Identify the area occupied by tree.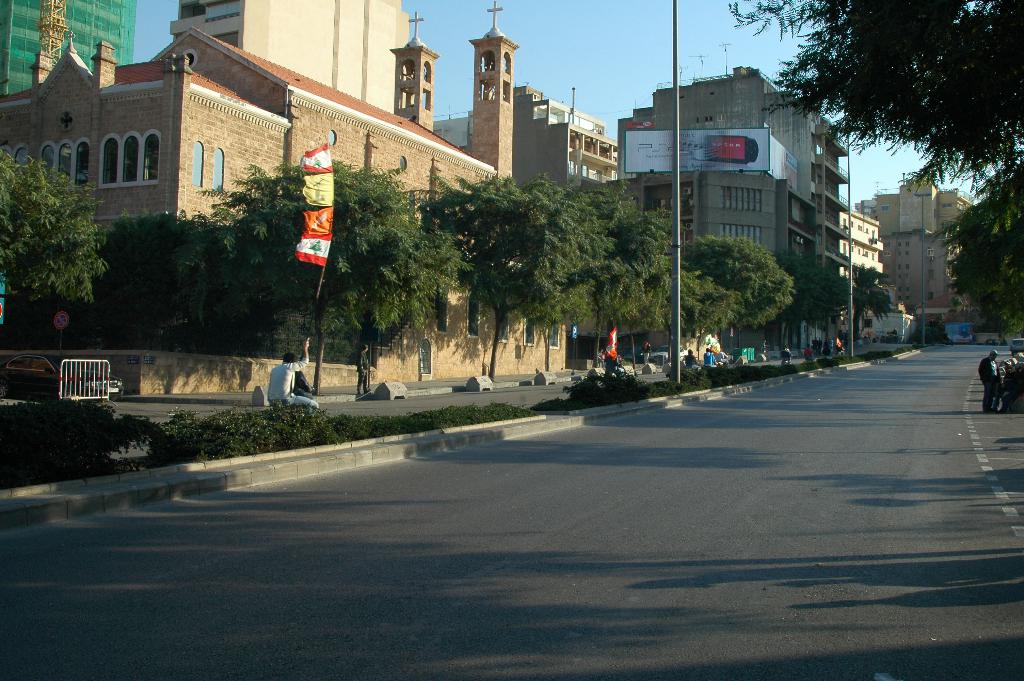
Area: region(666, 267, 740, 354).
